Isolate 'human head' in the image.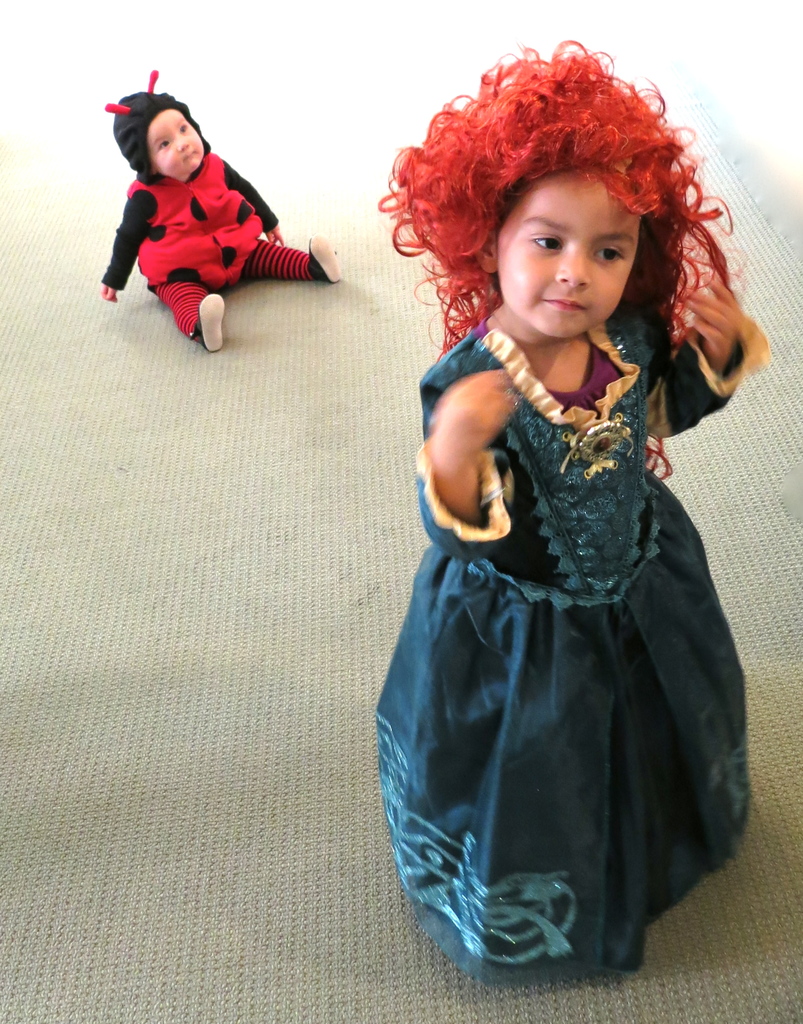
Isolated region: l=114, t=94, r=210, b=183.
